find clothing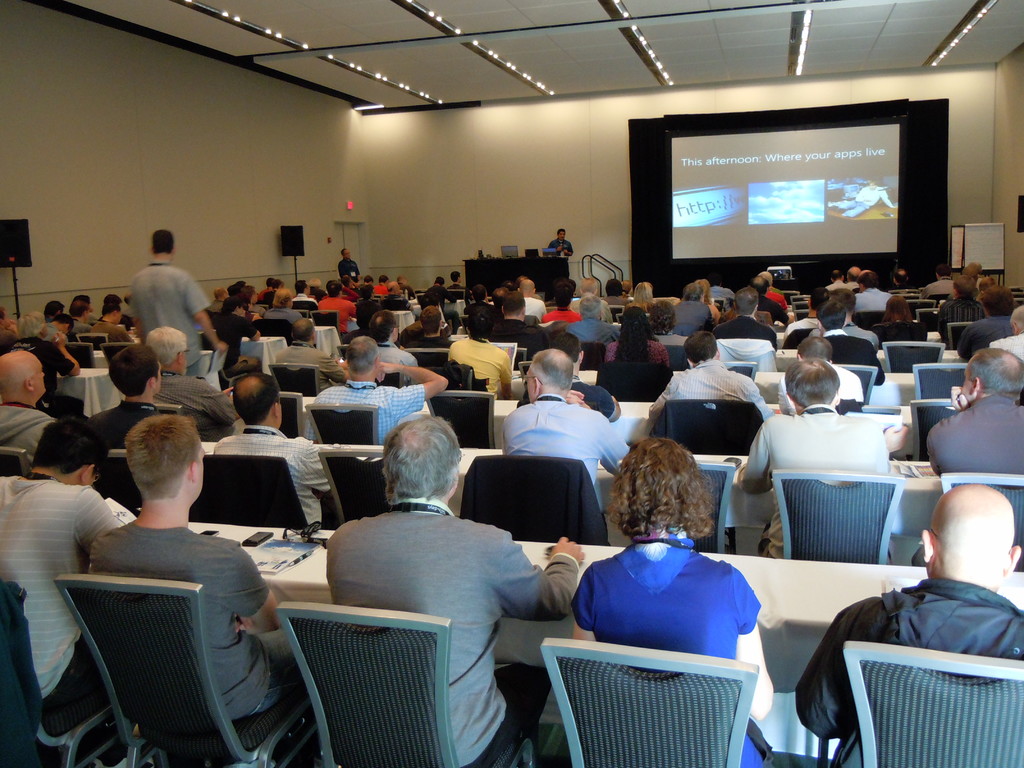
928,395,1023,479
